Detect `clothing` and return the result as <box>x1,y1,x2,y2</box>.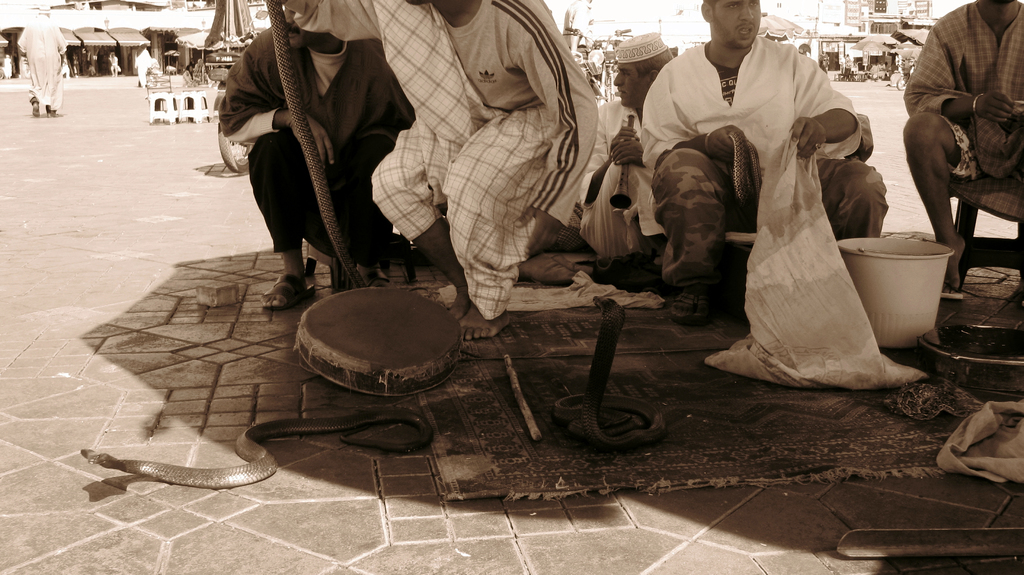
<box>876,63,884,77</box>.
